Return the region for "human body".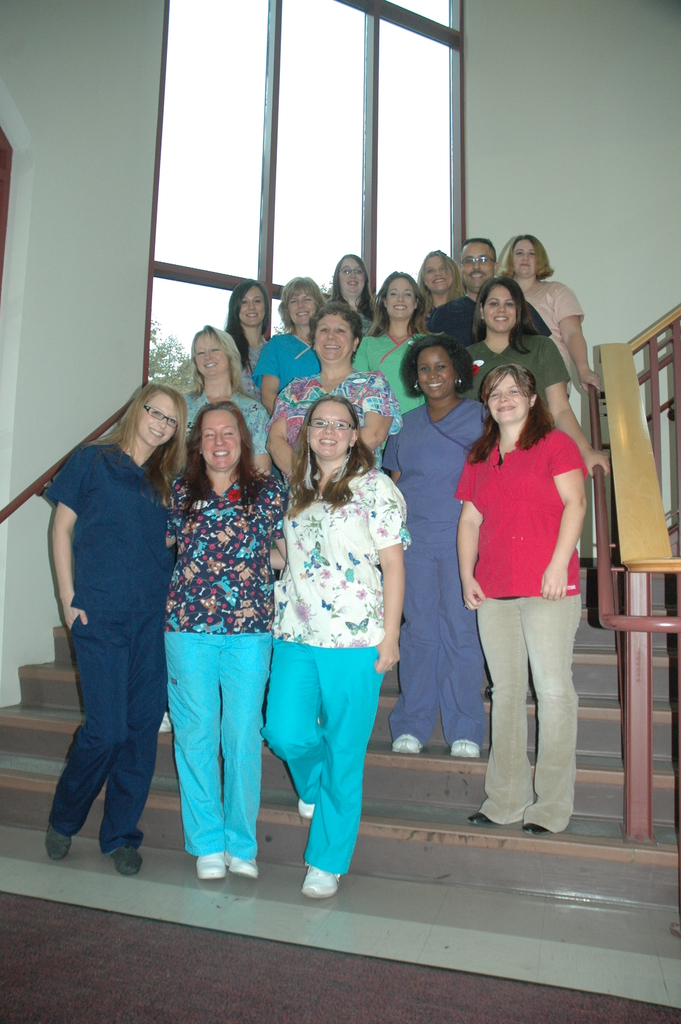
pyautogui.locateOnScreen(170, 400, 289, 884).
